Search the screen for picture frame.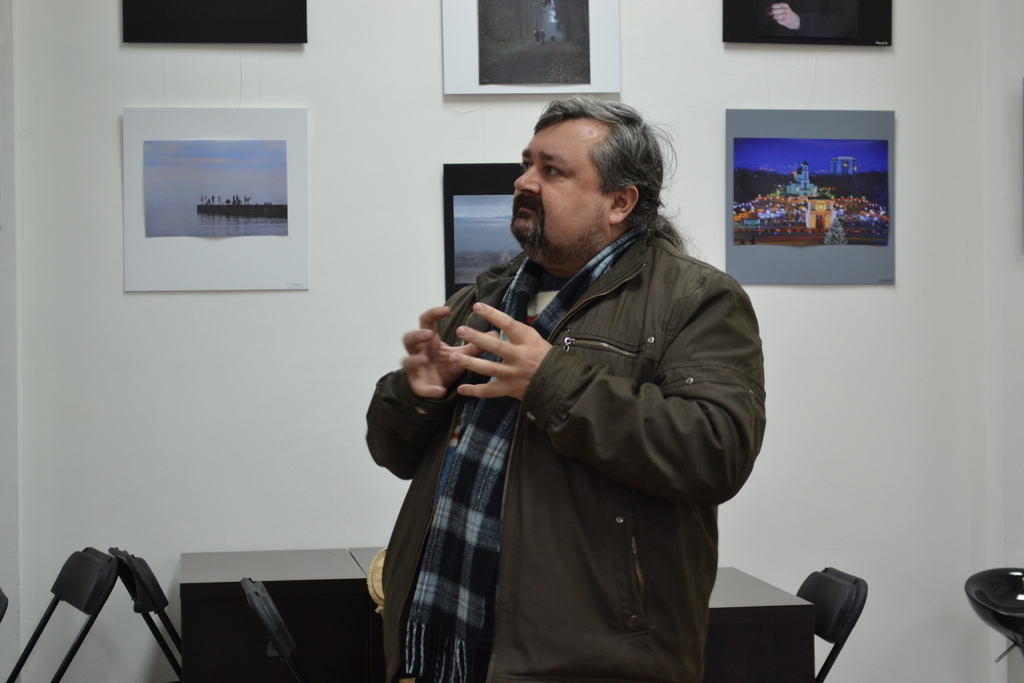
Found at box(722, 0, 893, 45).
